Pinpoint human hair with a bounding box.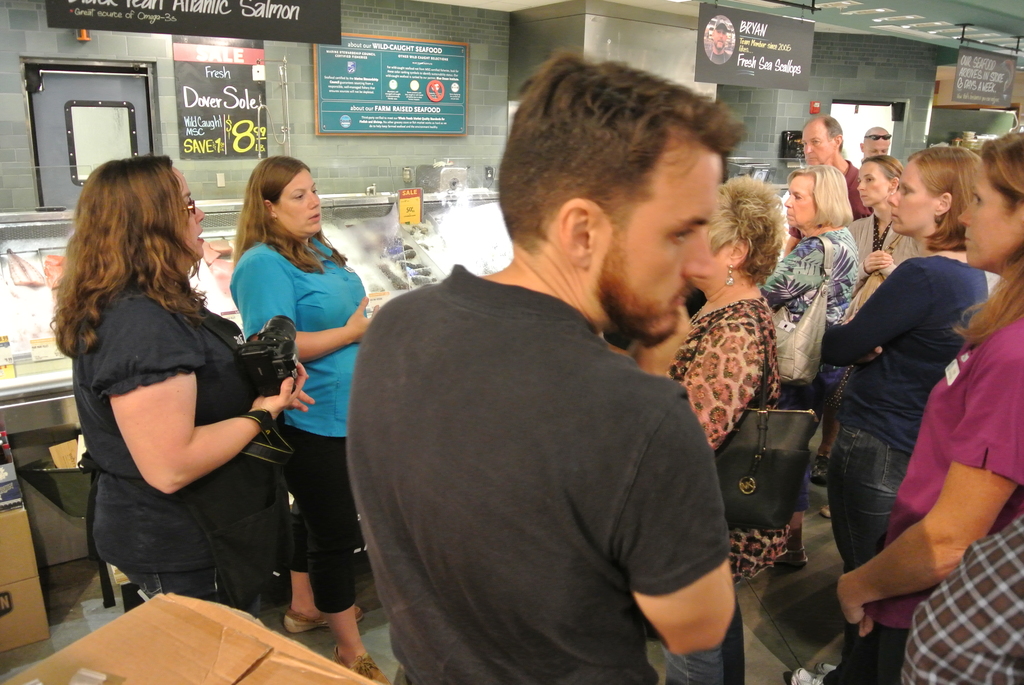
<box>791,164,856,227</box>.
